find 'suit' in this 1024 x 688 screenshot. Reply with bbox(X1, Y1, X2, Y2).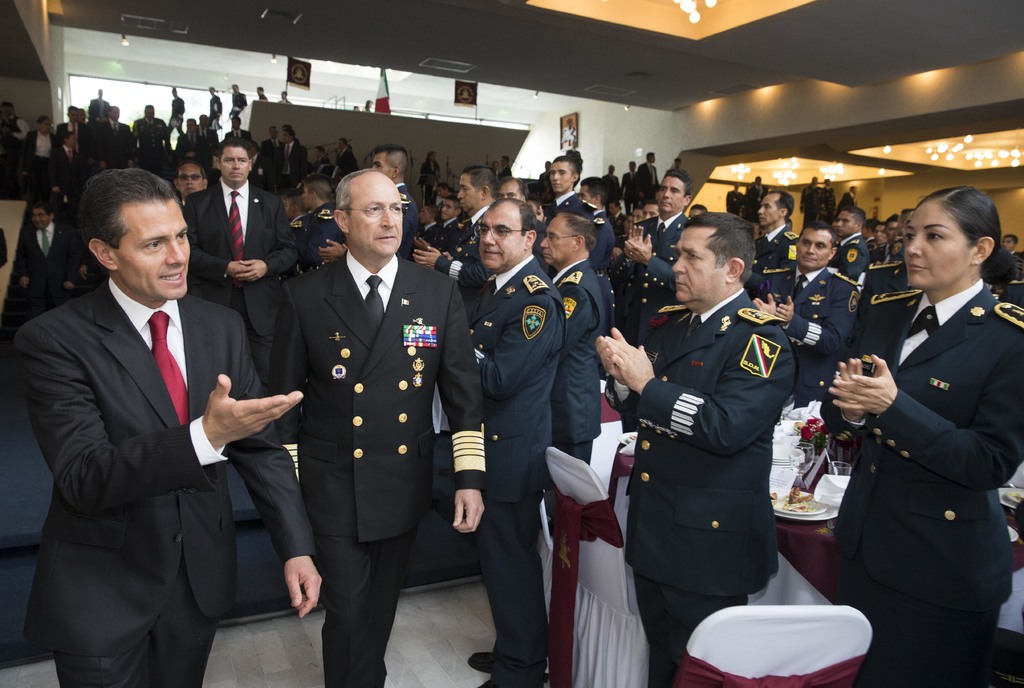
bbox(17, 166, 299, 682).
